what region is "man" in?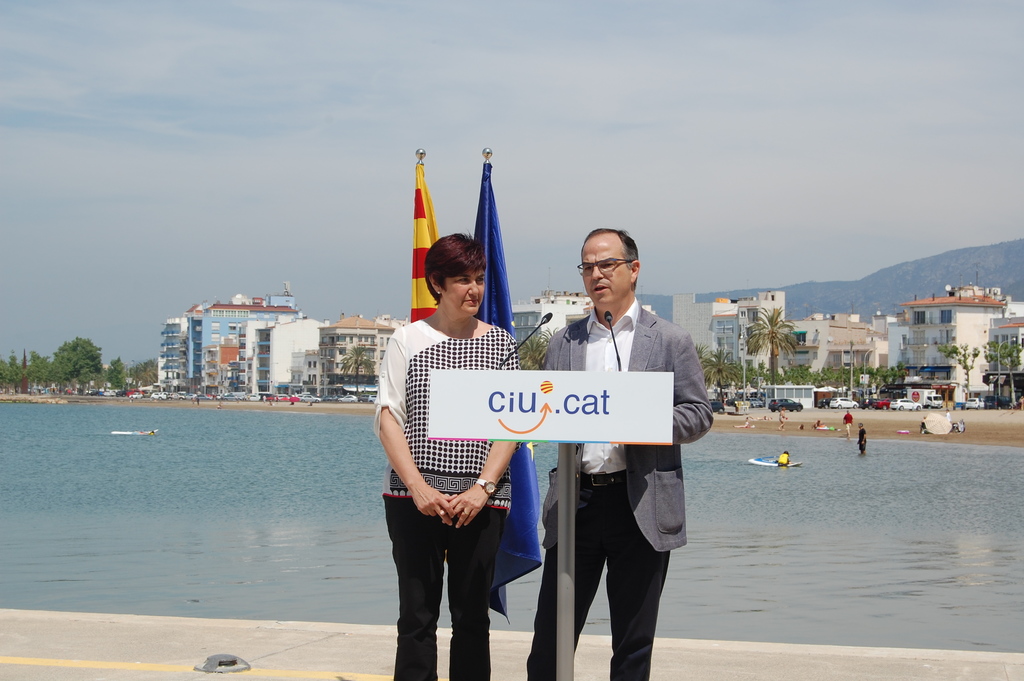
(858, 421, 870, 455).
